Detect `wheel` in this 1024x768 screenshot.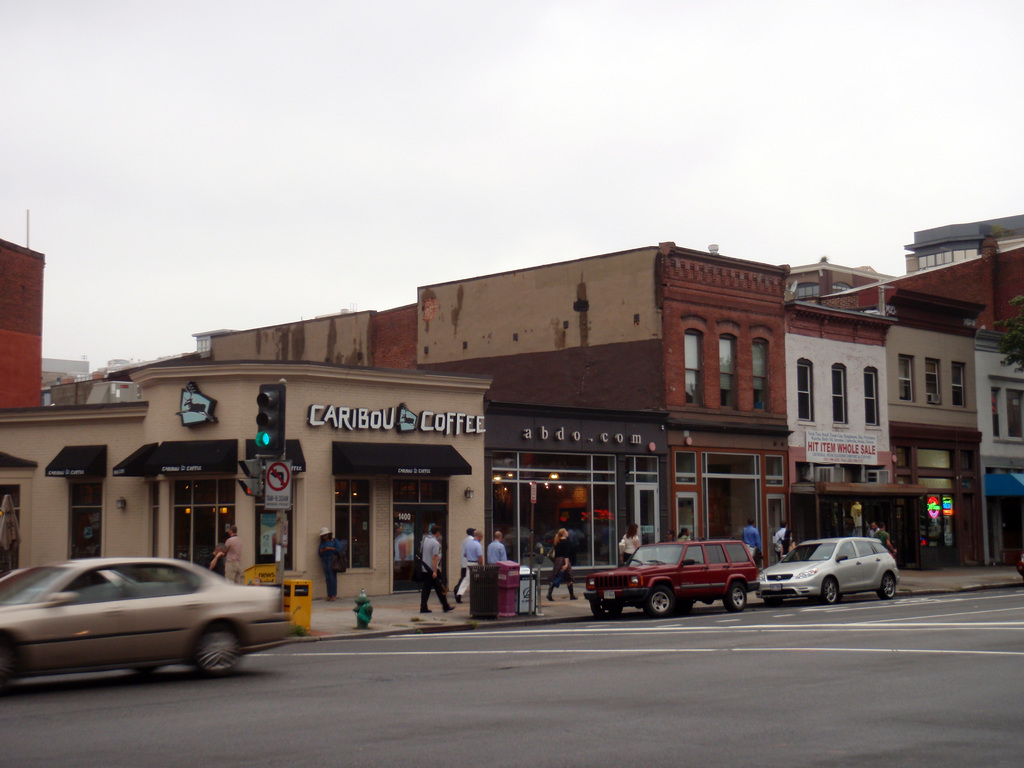
Detection: (722, 579, 749, 611).
